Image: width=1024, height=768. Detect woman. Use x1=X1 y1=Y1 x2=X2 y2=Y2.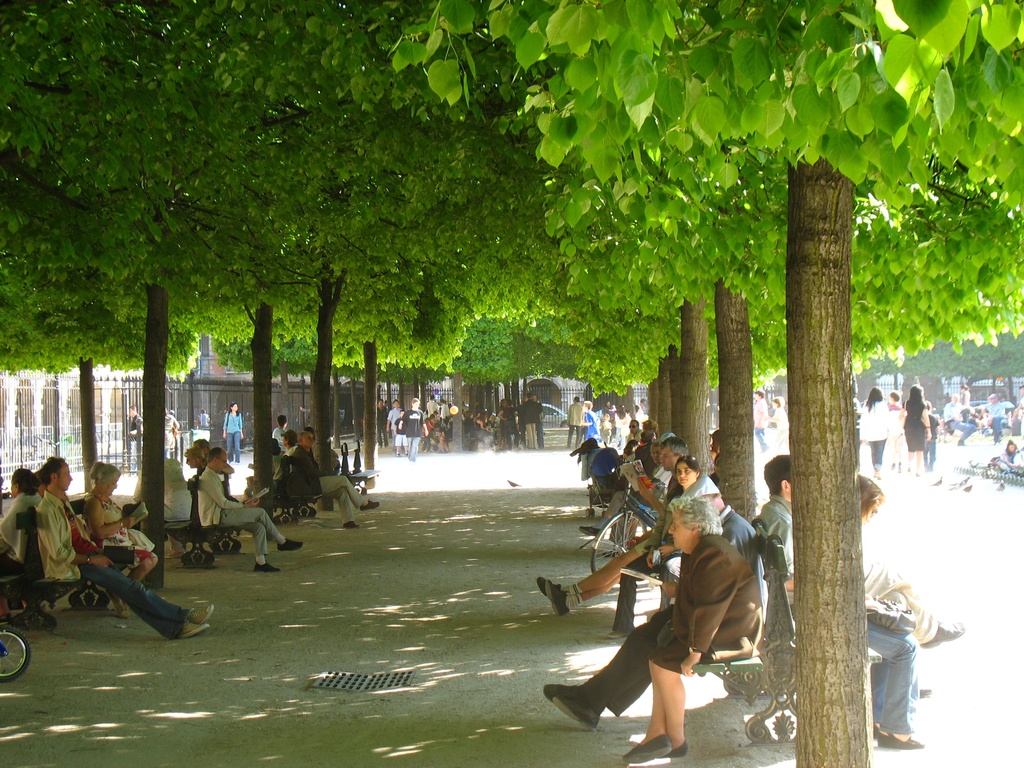
x1=856 y1=383 x2=889 y2=468.
